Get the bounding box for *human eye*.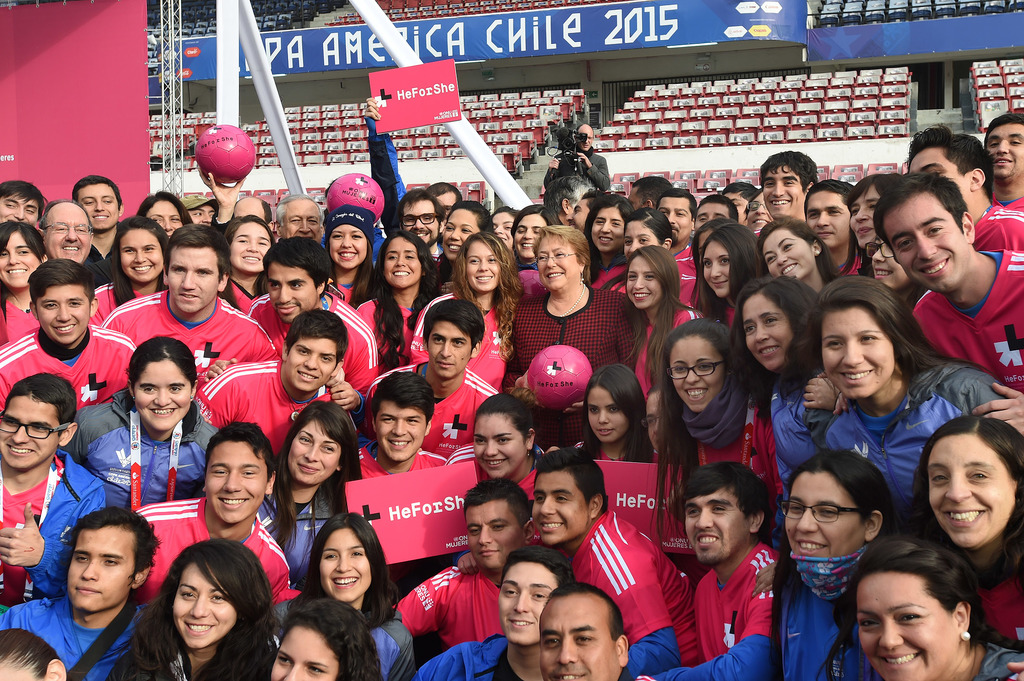
896 615 922 620.
